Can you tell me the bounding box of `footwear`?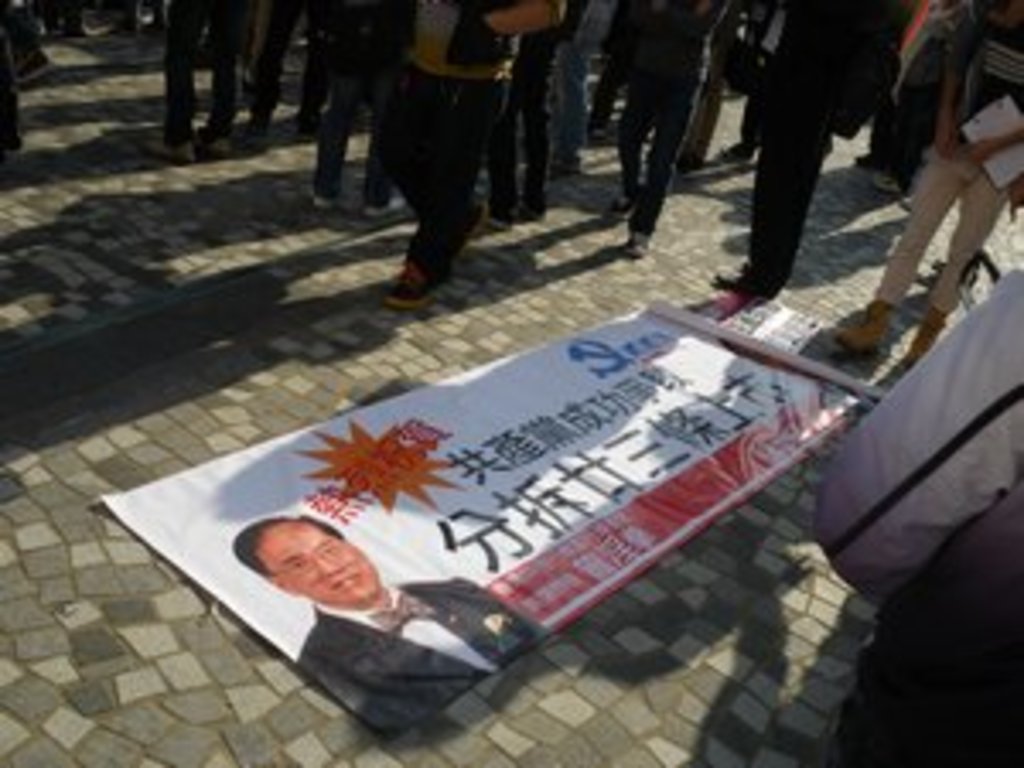
601/188/635/225.
